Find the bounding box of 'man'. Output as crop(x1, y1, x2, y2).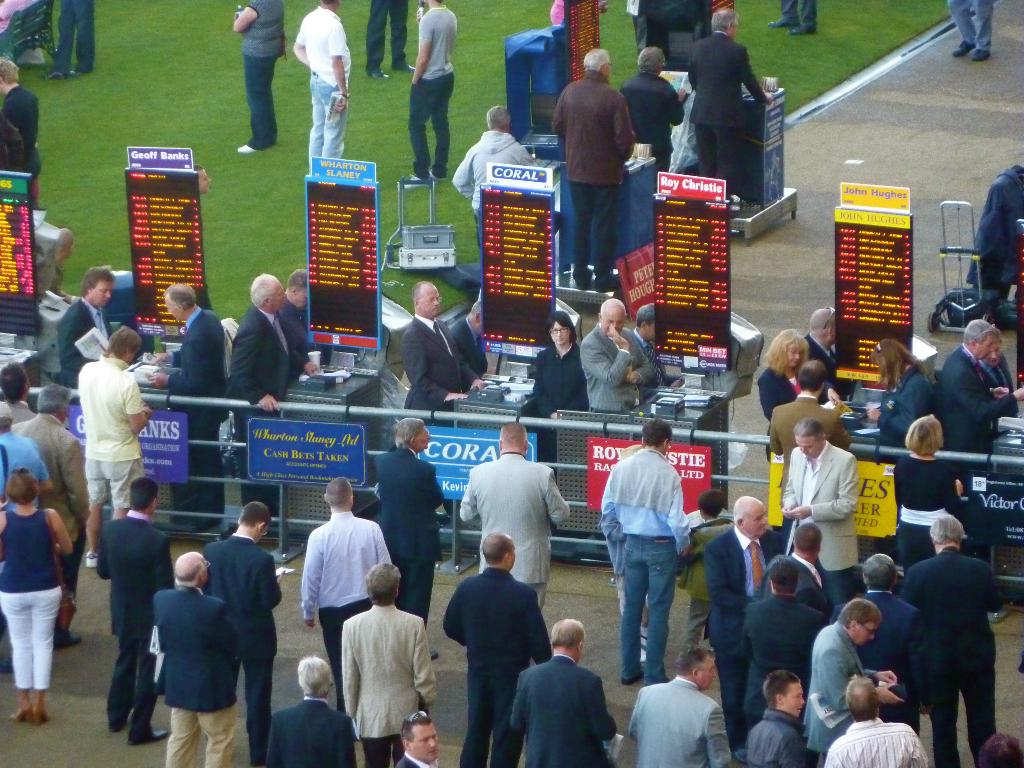
crop(608, 626, 732, 767).
